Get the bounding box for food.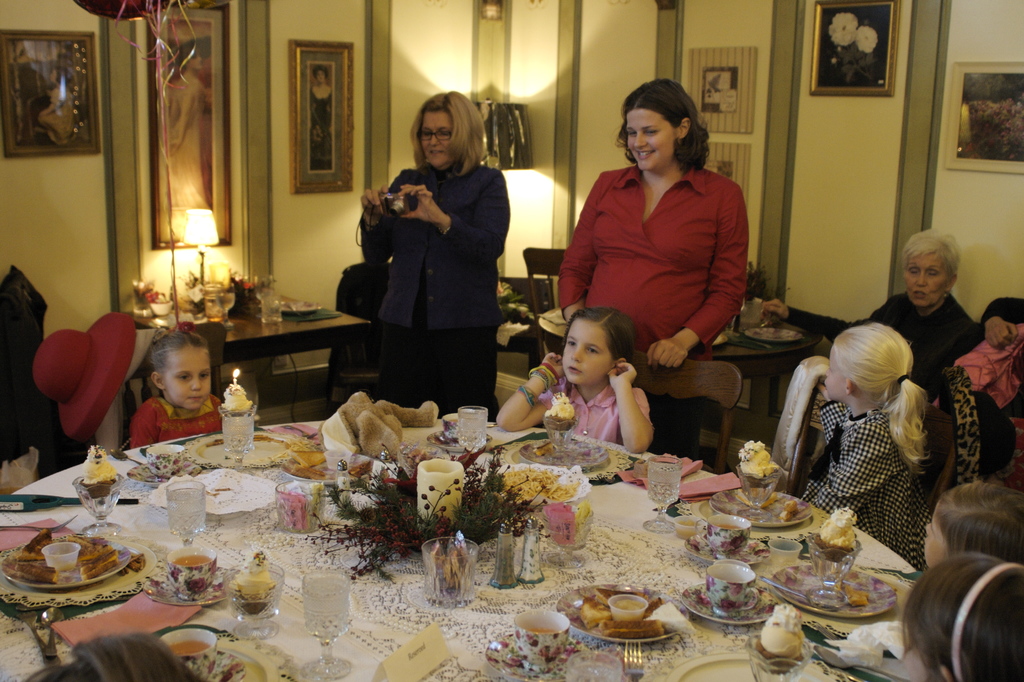
[378,467,390,484].
